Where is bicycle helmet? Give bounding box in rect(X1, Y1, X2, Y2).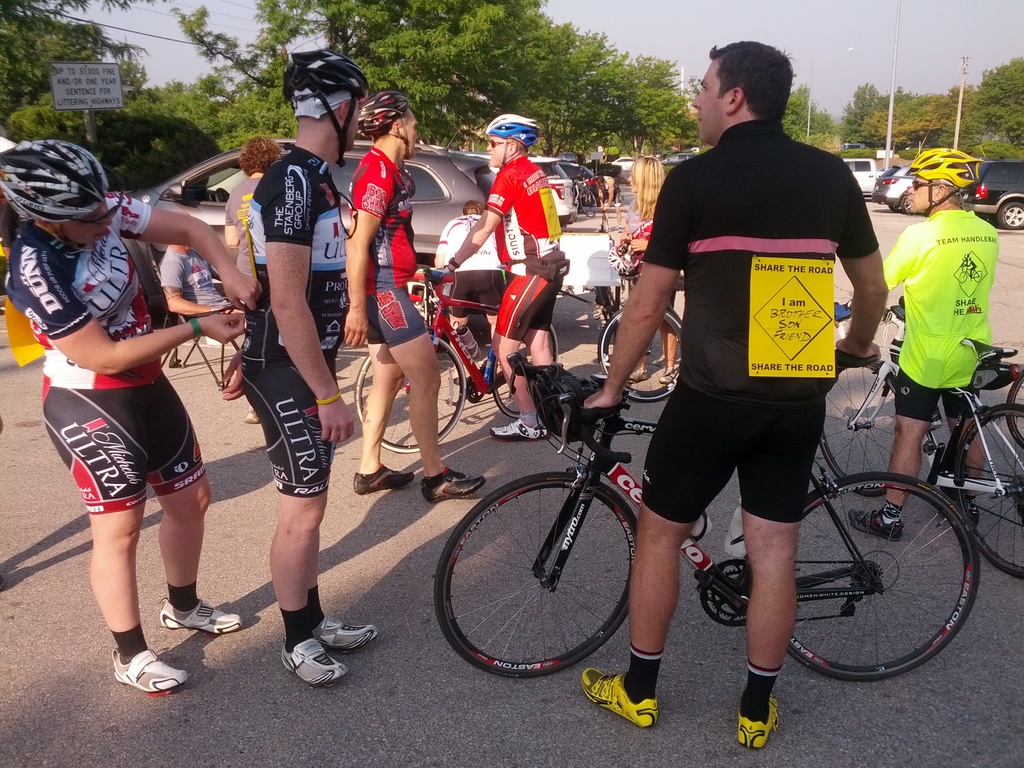
rect(359, 90, 410, 156).
